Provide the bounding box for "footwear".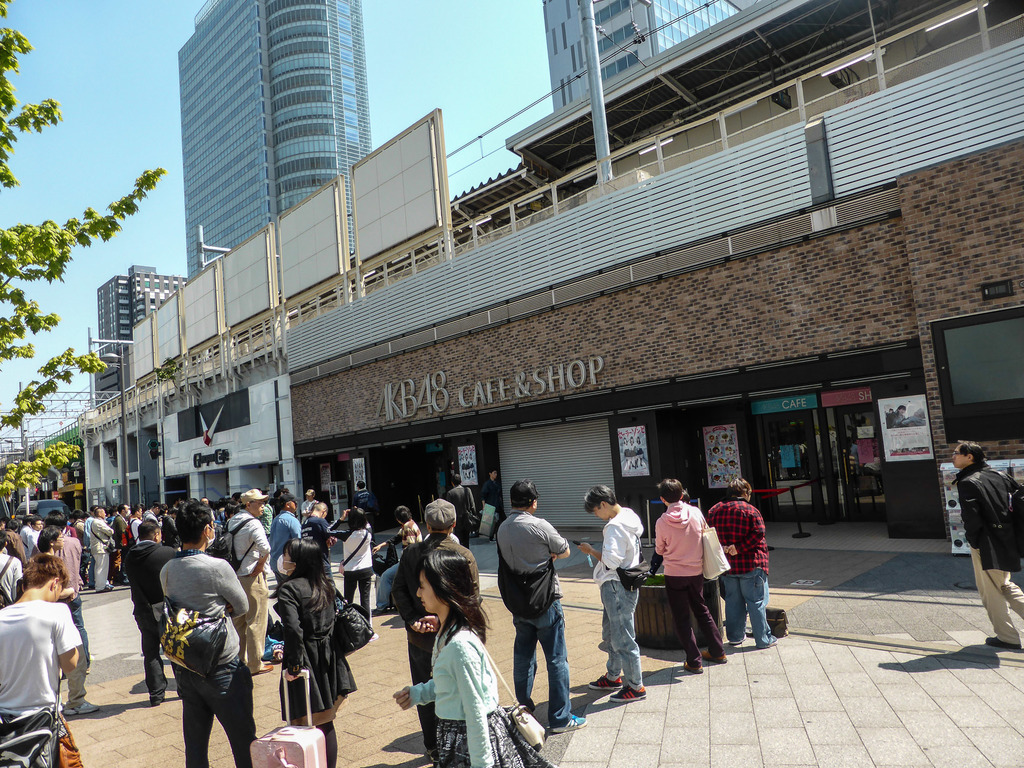
l=61, t=698, r=97, b=717.
